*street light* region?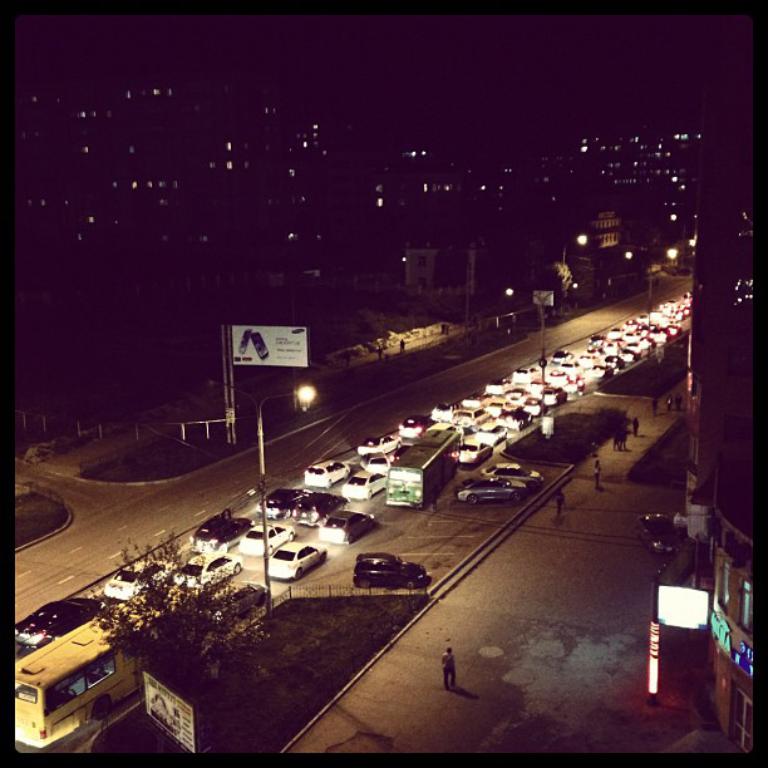
[left=622, top=246, right=684, bottom=319]
